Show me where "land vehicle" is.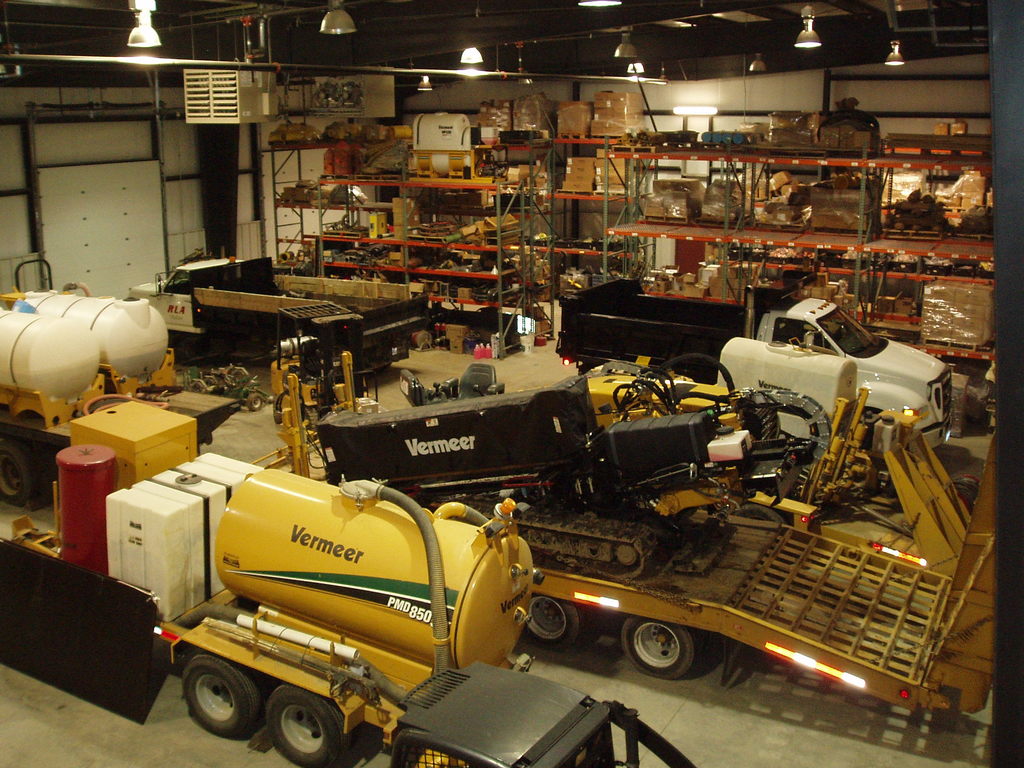
"land vehicle" is at 429, 353, 838, 584.
